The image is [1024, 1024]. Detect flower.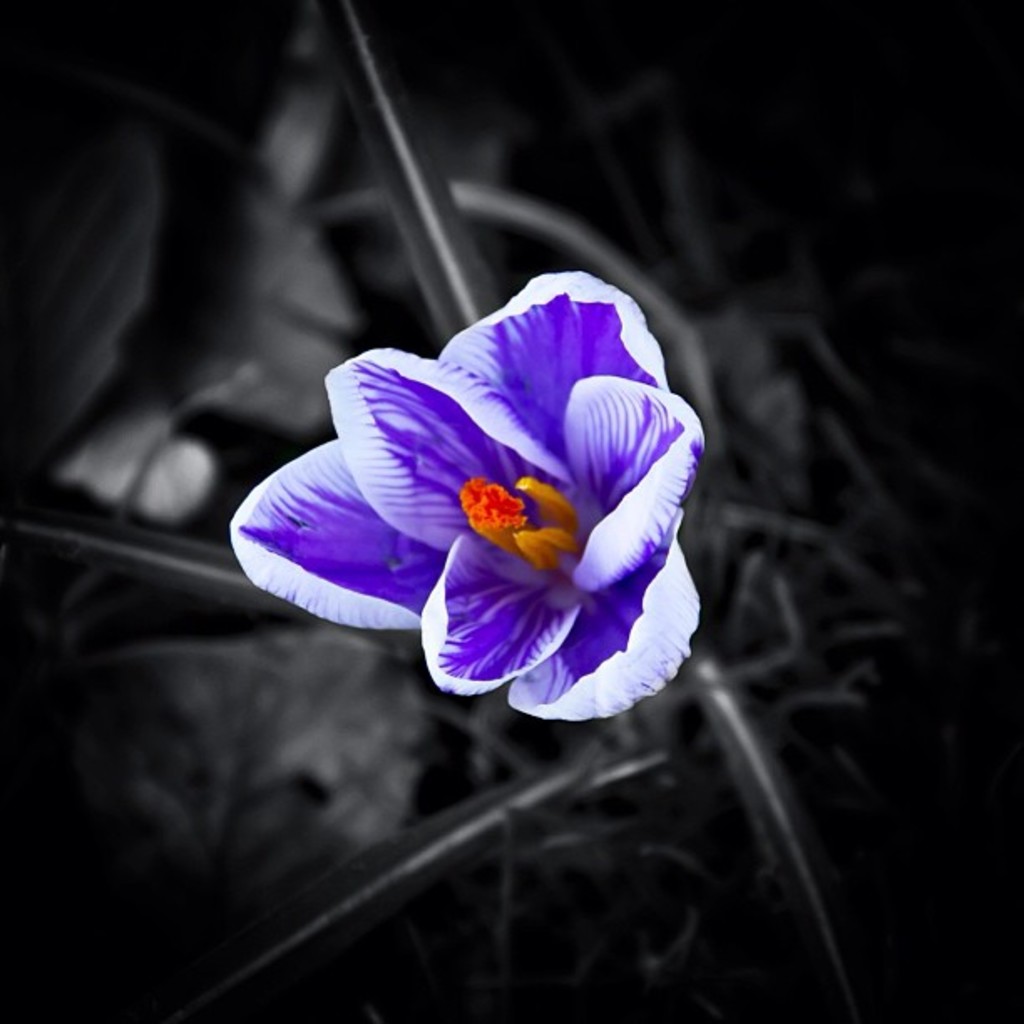
Detection: Rect(254, 308, 711, 726).
